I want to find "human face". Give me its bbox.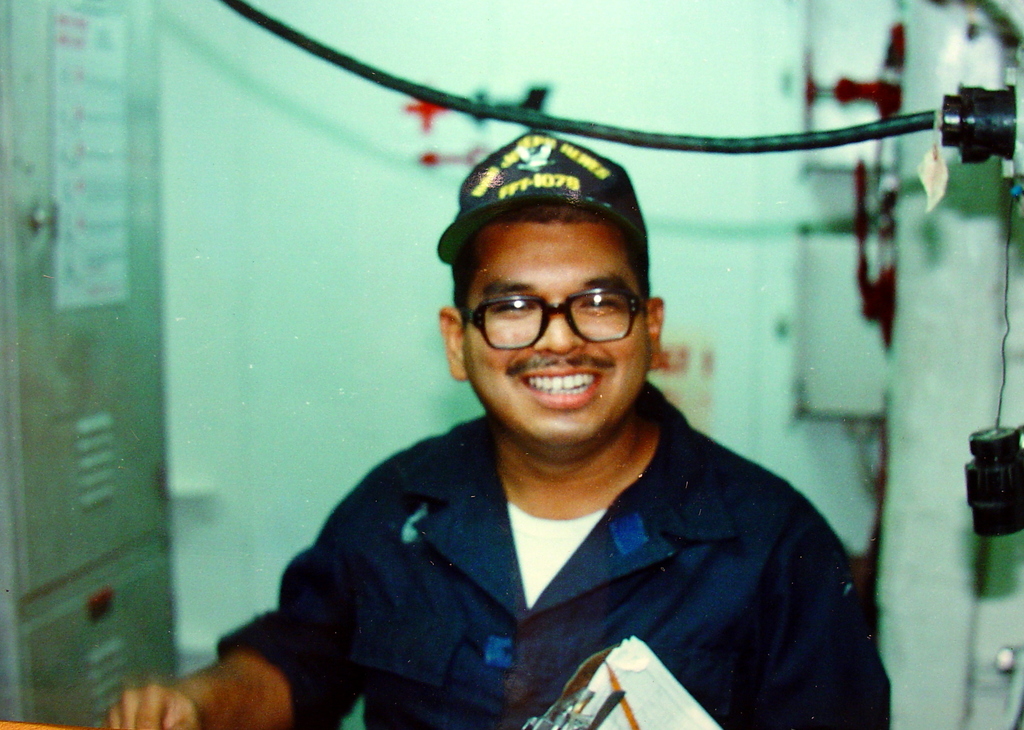
bbox=(460, 202, 650, 450).
